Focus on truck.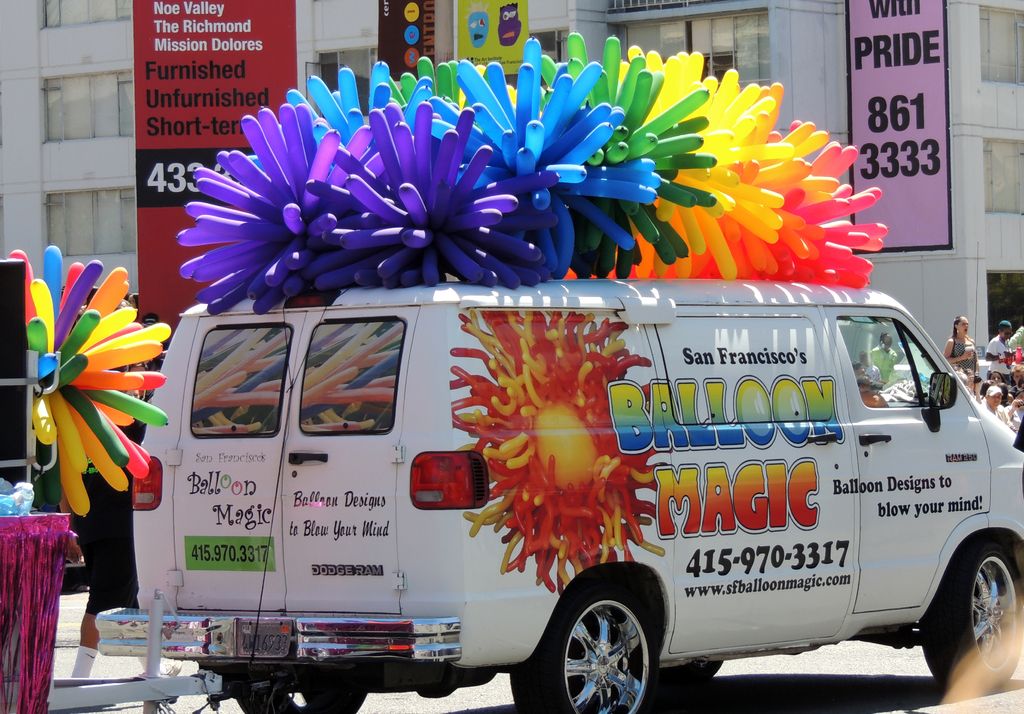
Focused at (x1=100, y1=265, x2=1001, y2=711).
